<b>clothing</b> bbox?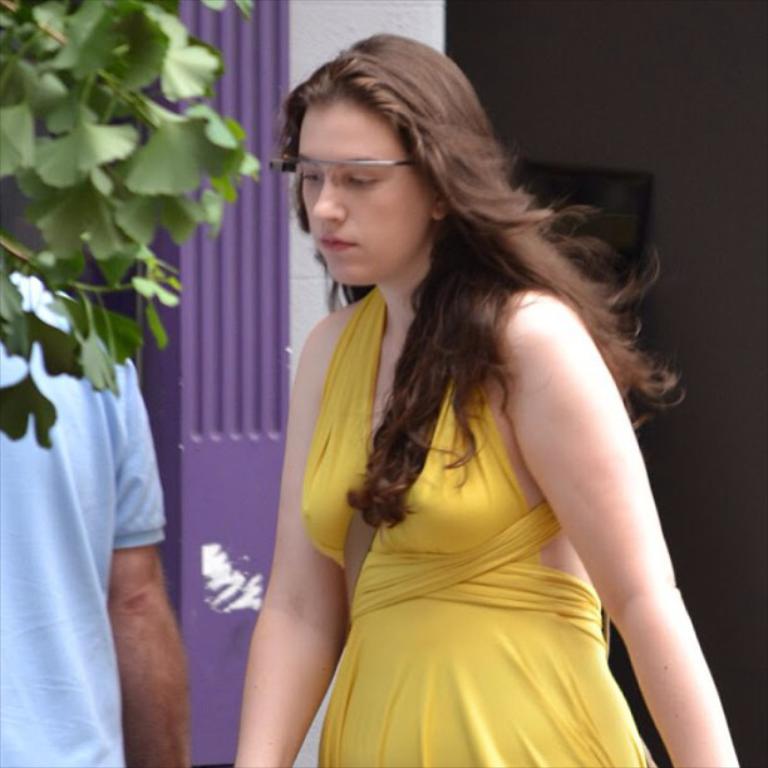
rect(0, 269, 169, 767)
